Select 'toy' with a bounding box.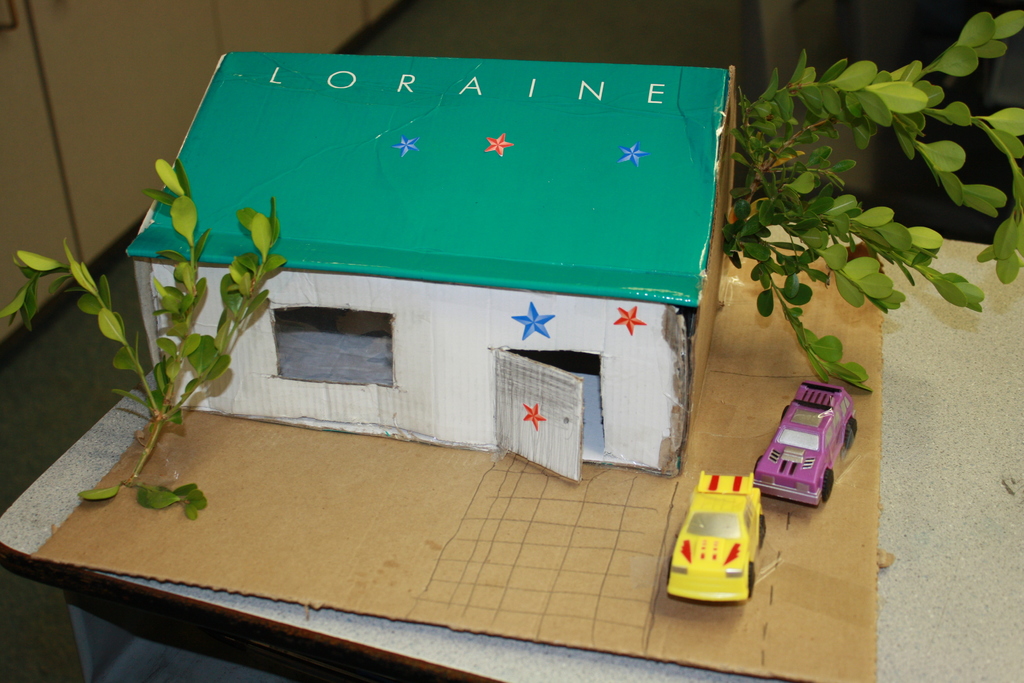
{"left": 132, "top": 50, "right": 724, "bottom": 518}.
